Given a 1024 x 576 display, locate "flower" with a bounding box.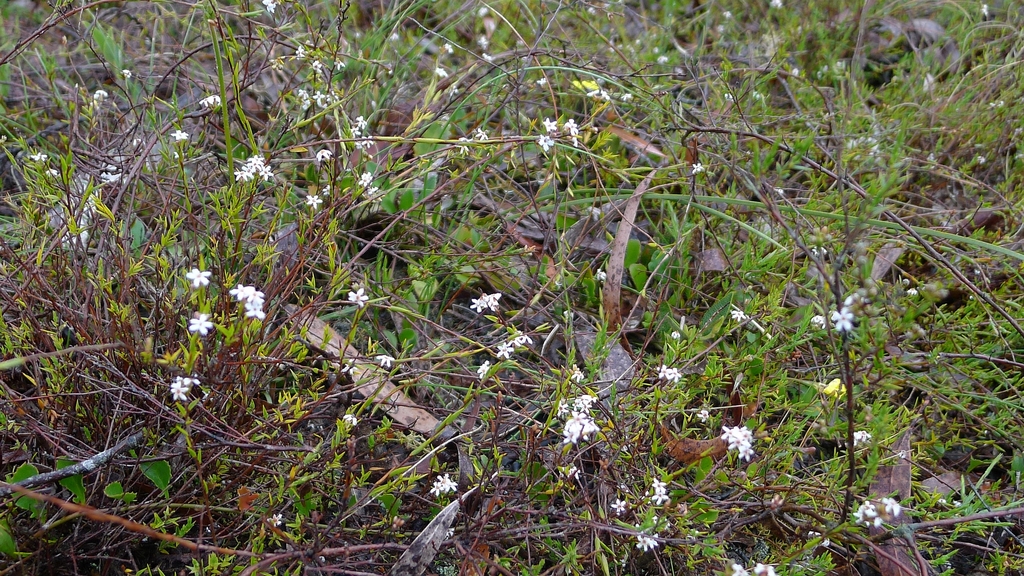
Located: (600, 92, 611, 102).
